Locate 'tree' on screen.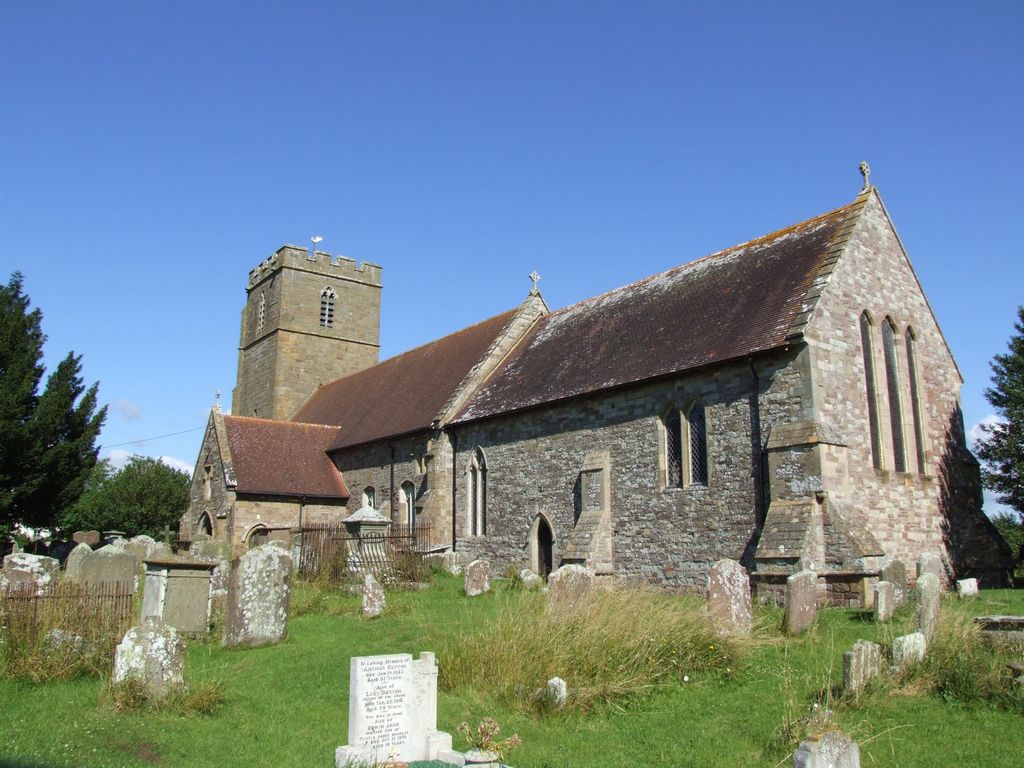
On screen at detection(55, 455, 194, 549).
